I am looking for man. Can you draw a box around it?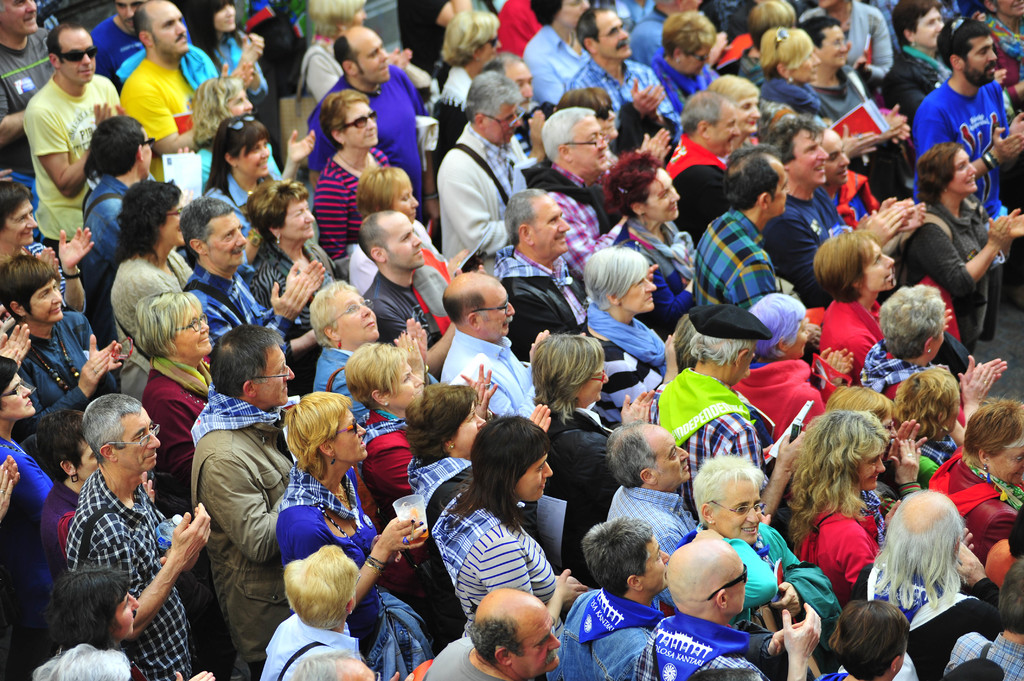
Sure, the bounding box is select_region(480, 52, 545, 164).
